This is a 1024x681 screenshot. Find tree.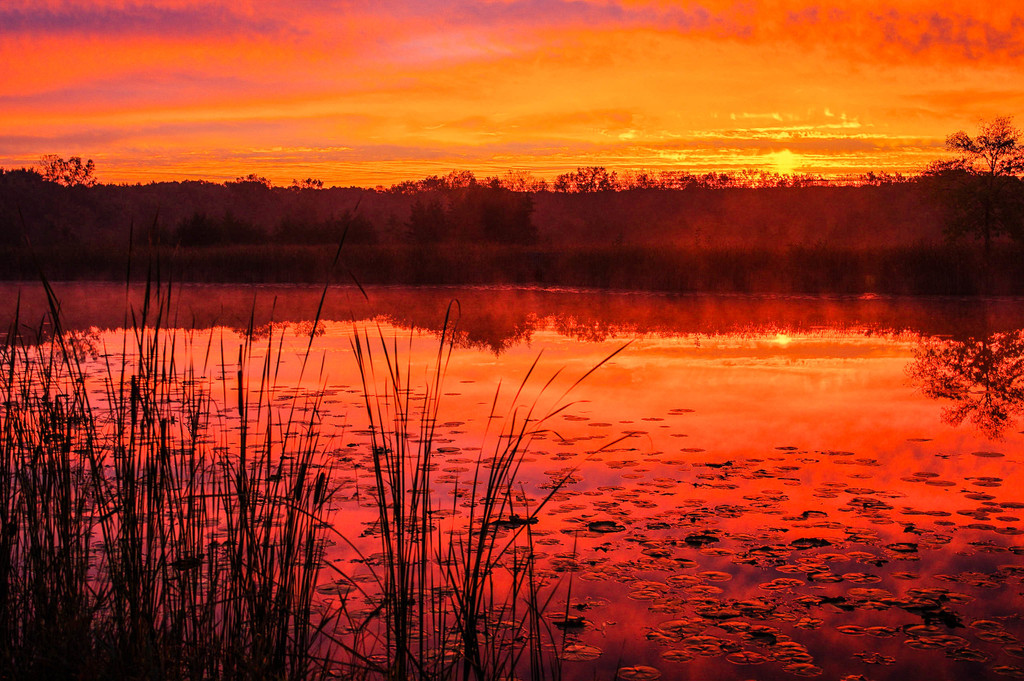
Bounding box: bbox=(929, 113, 1023, 250).
